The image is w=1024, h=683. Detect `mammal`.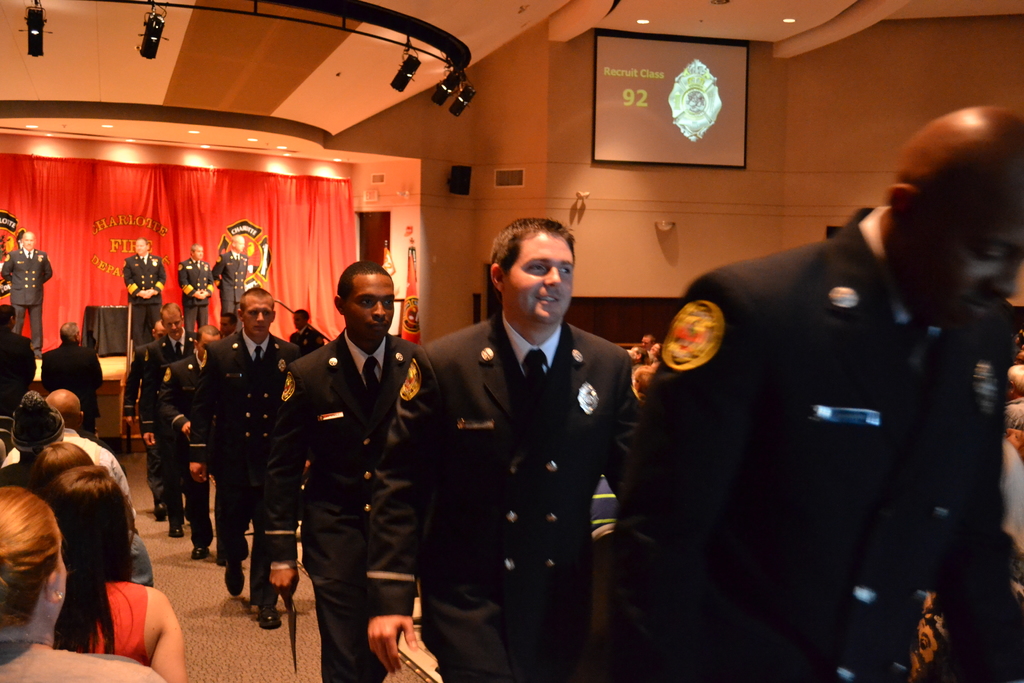
Detection: [x1=0, y1=482, x2=166, y2=682].
